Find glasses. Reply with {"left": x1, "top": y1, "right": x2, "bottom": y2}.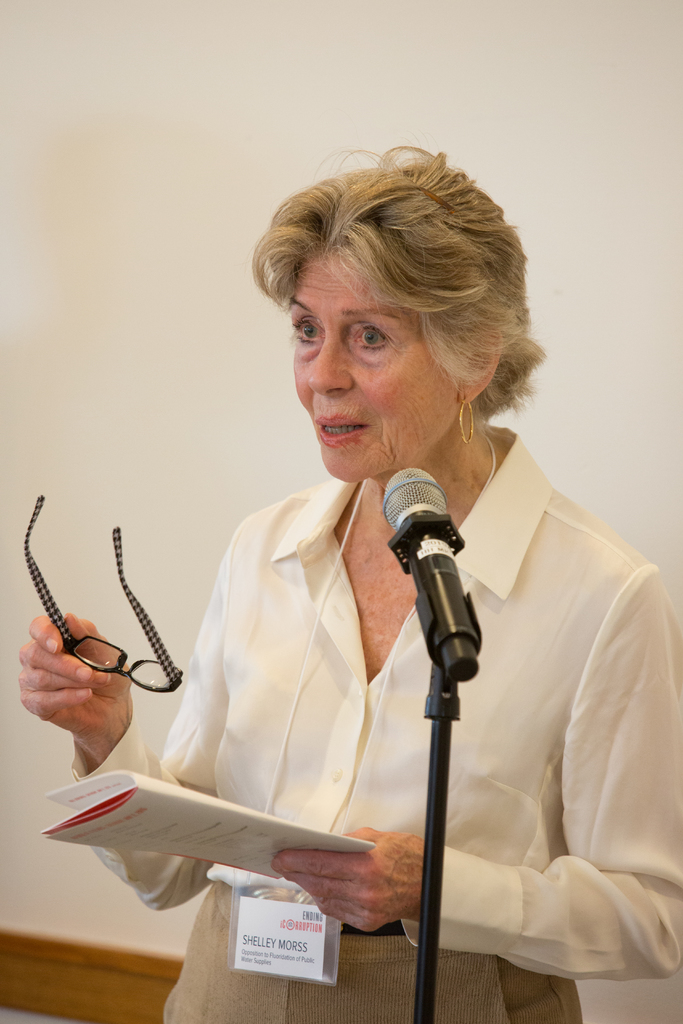
{"left": 22, "top": 493, "right": 172, "bottom": 687}.
